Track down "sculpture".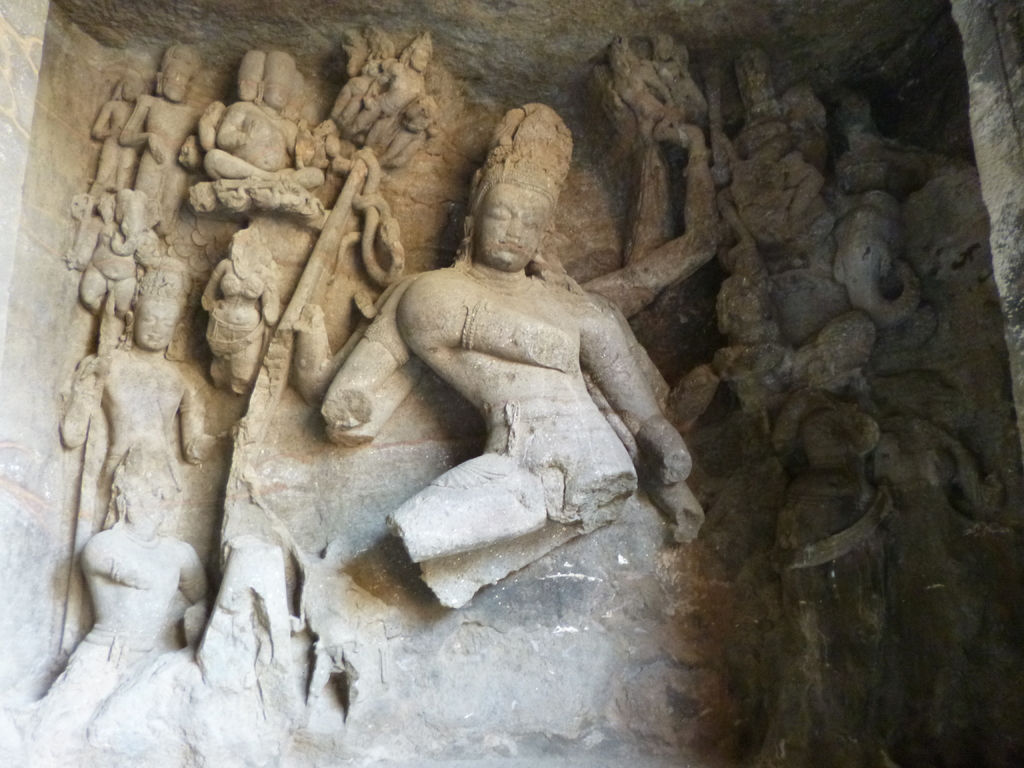
Tracked to region(310, 141, 718, 586).
